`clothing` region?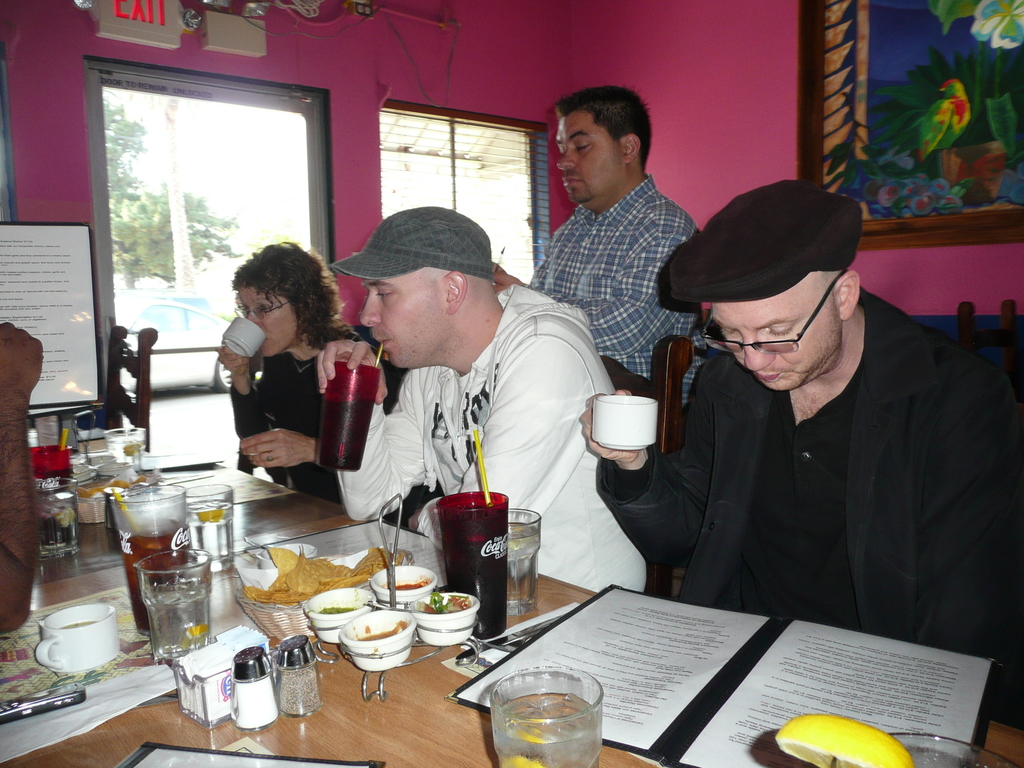
bbox(596, 277, 1023, 683)
